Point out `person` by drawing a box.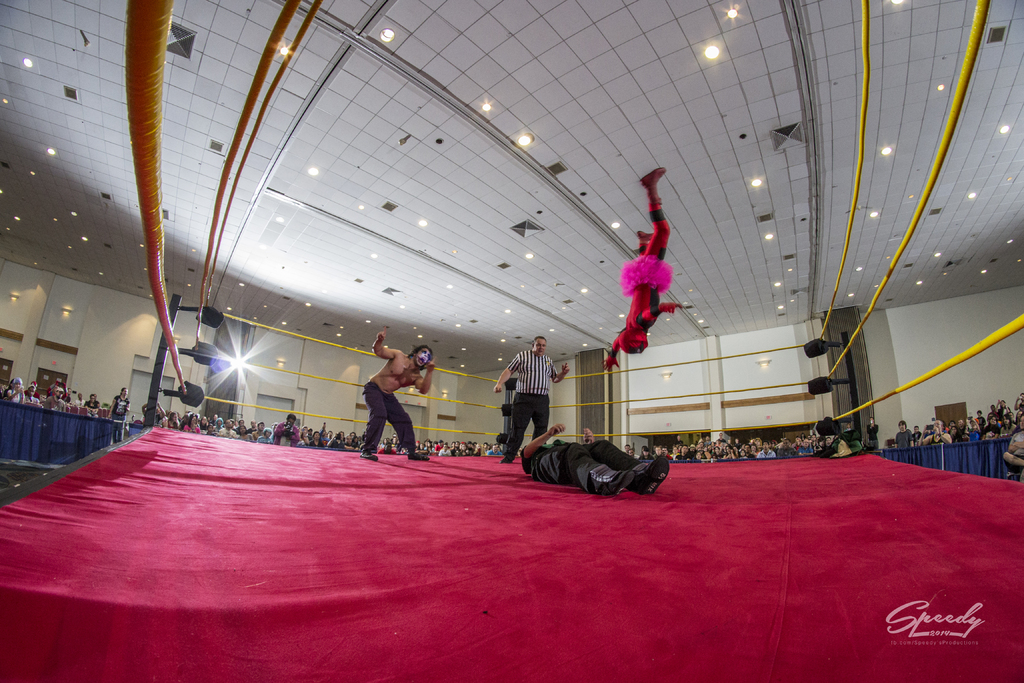
(x1=516, y1=420, x2=671, y2=497).
